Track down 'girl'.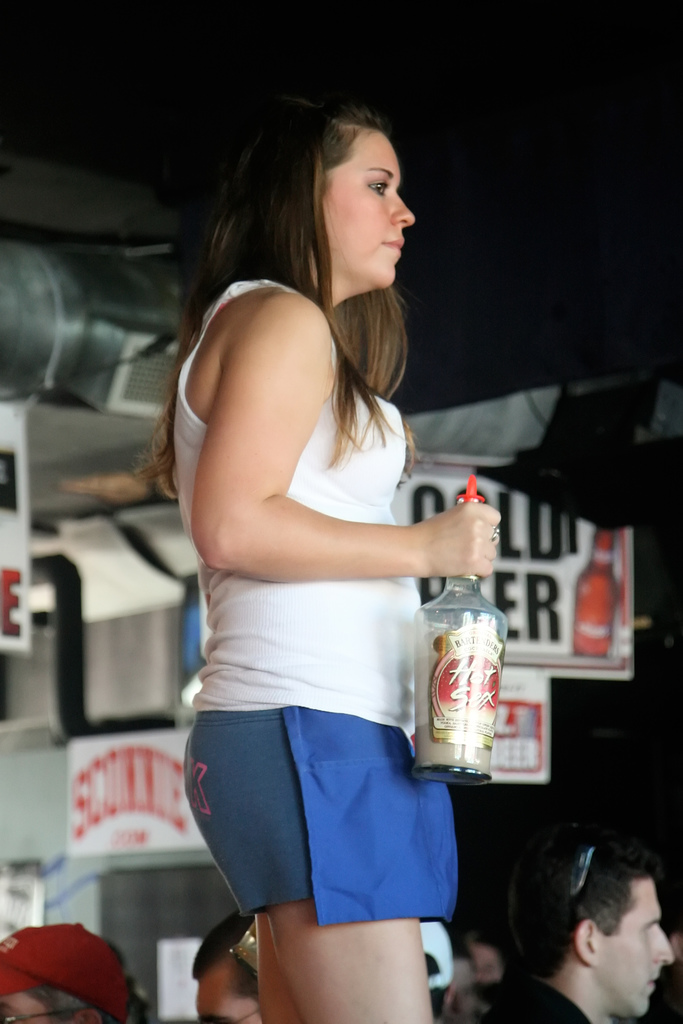
Tracked to {"left": 131, "top": 102, "right": 500, "bottom": 1023}.
